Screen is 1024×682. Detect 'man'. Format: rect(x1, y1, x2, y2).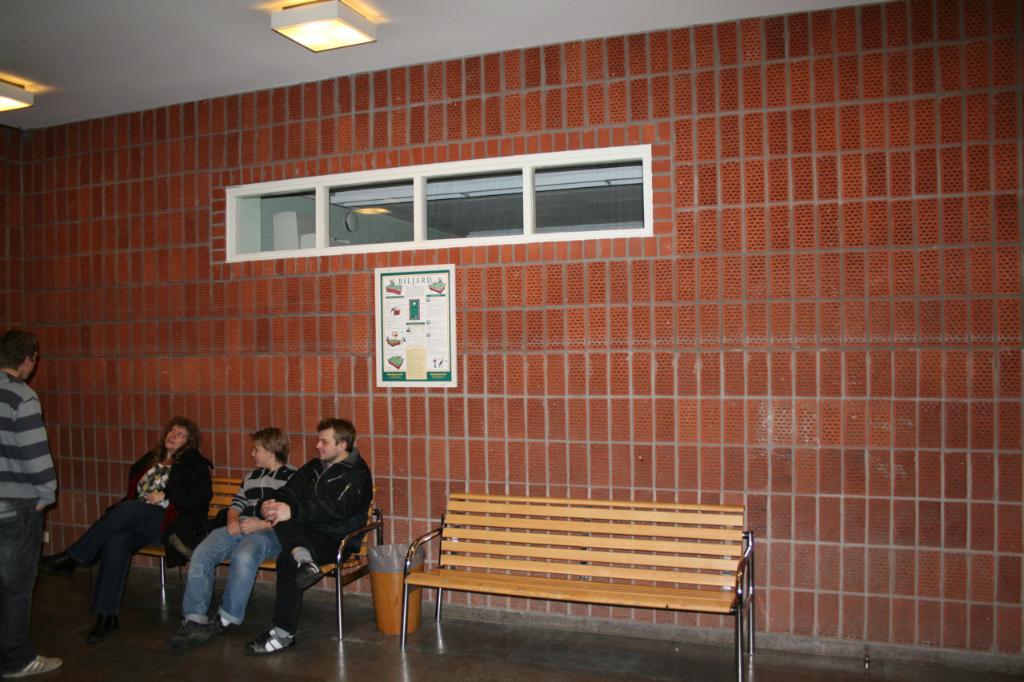
rect(255, 415, 374, 655).
